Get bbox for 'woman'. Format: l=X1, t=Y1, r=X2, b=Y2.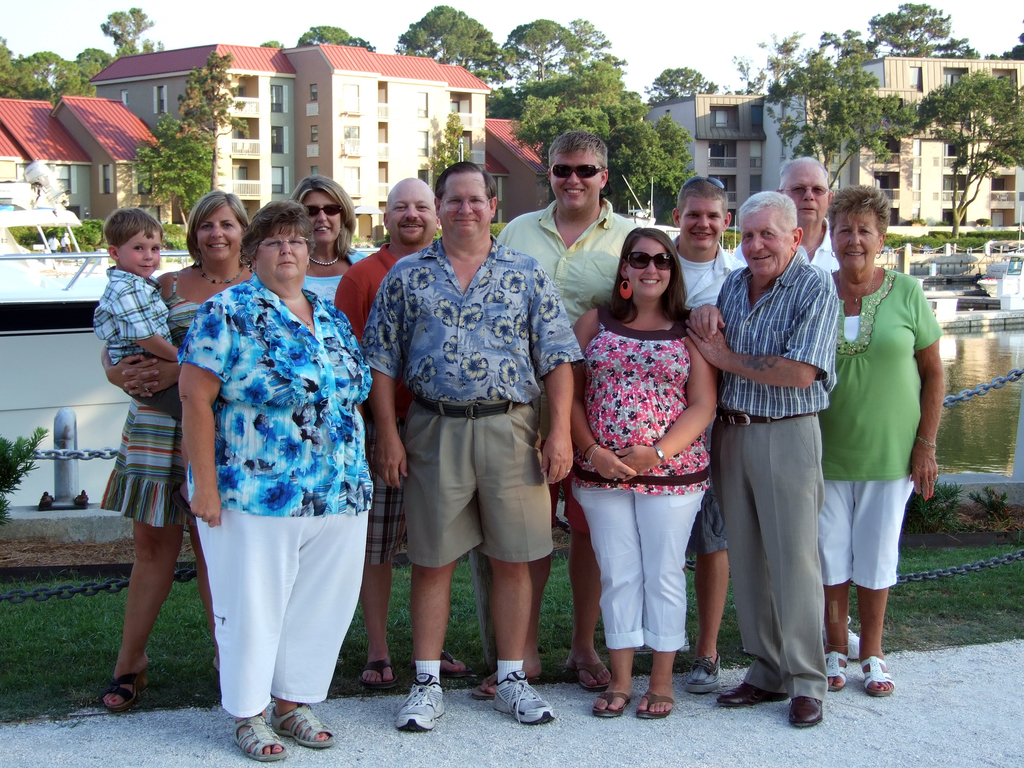
l=812, t=187, r=945, b=696.
